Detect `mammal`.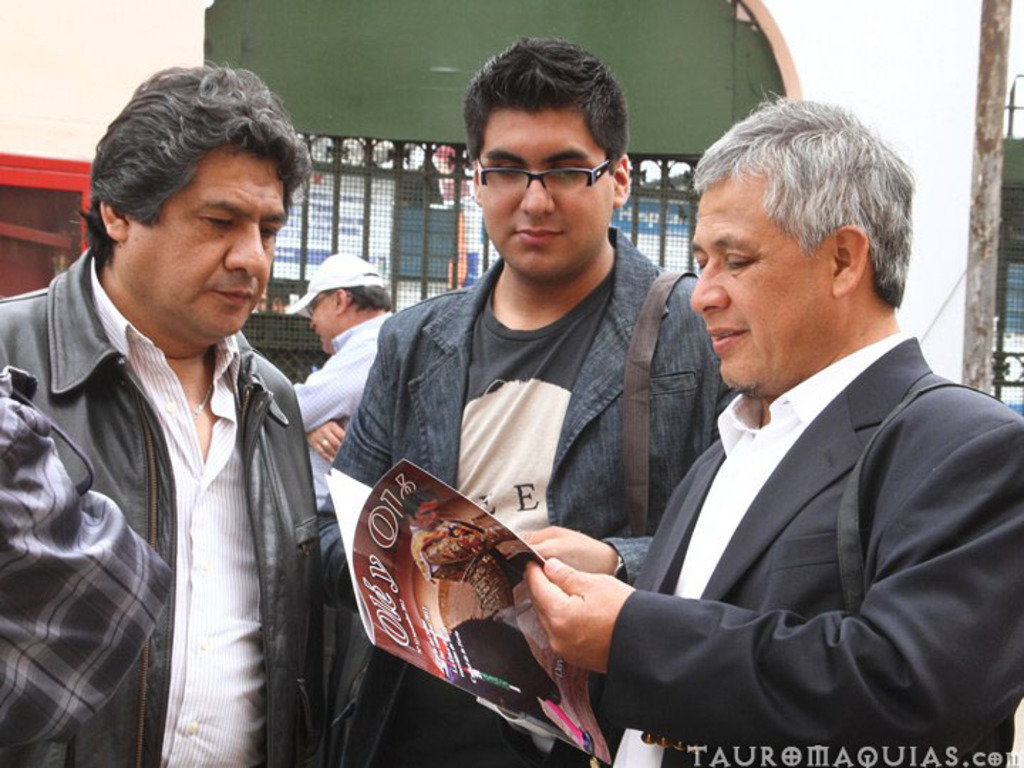
Detected at x1=27, y1=117, x2=334, y2=741.
